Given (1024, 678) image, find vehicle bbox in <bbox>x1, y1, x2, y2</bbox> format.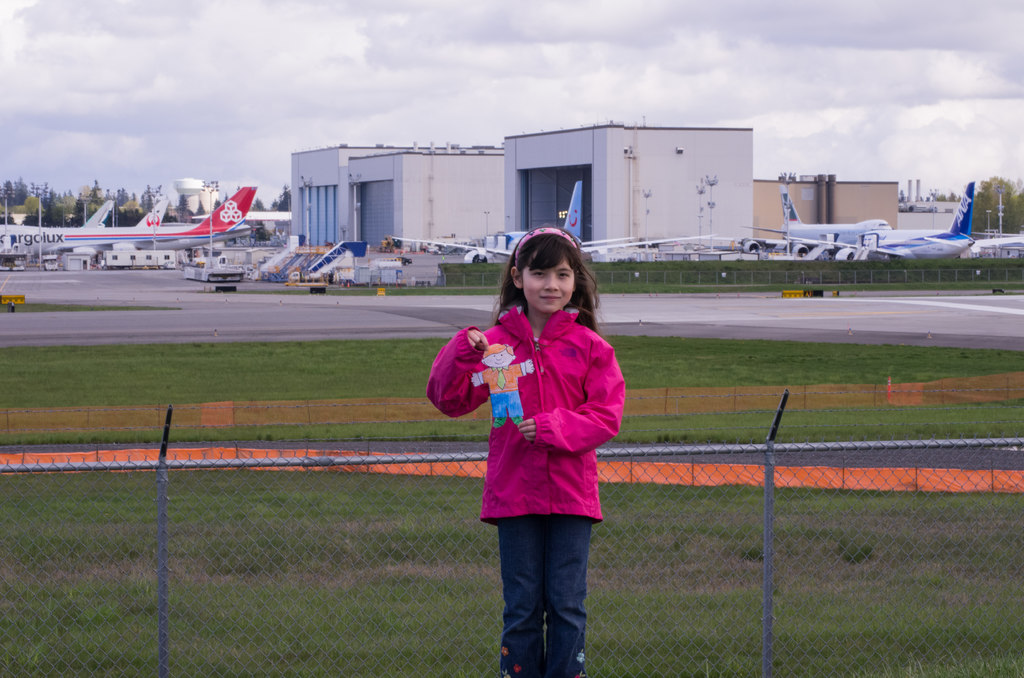
<bbox>131, 200, 166, 230</bbox>.
